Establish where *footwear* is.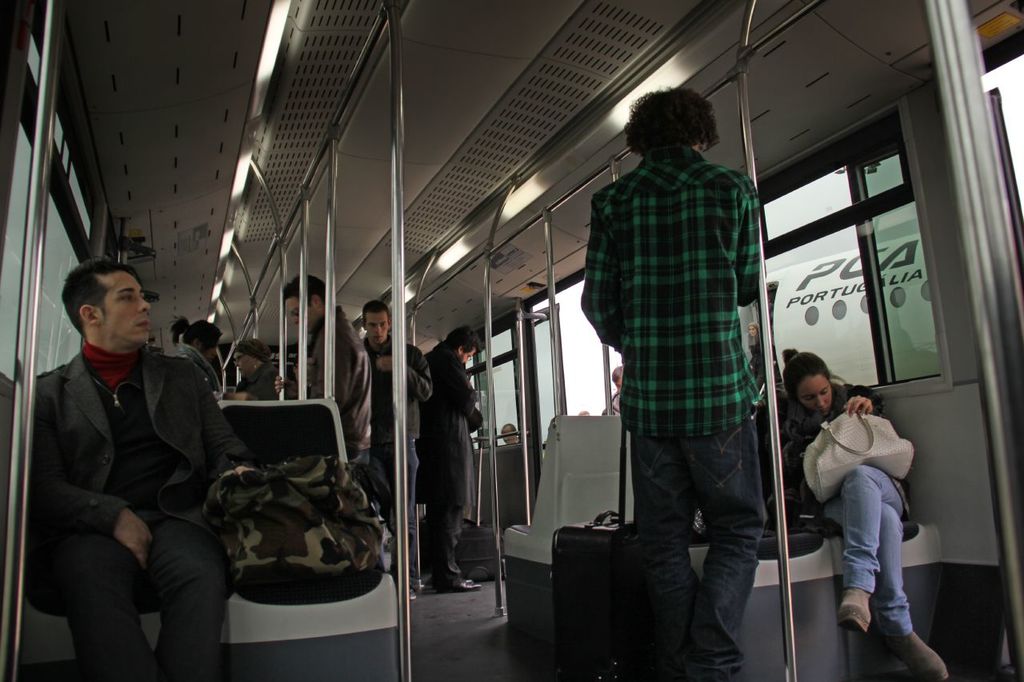
Established at left=436, top=572, right=482, bottom=596.
